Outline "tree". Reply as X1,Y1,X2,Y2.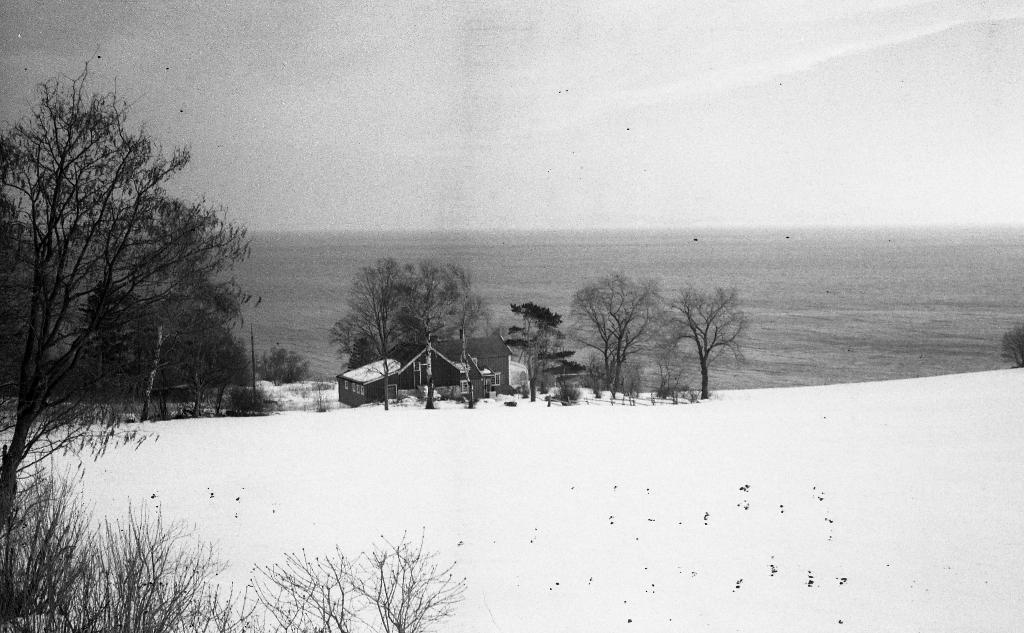
504,300,565,401.
